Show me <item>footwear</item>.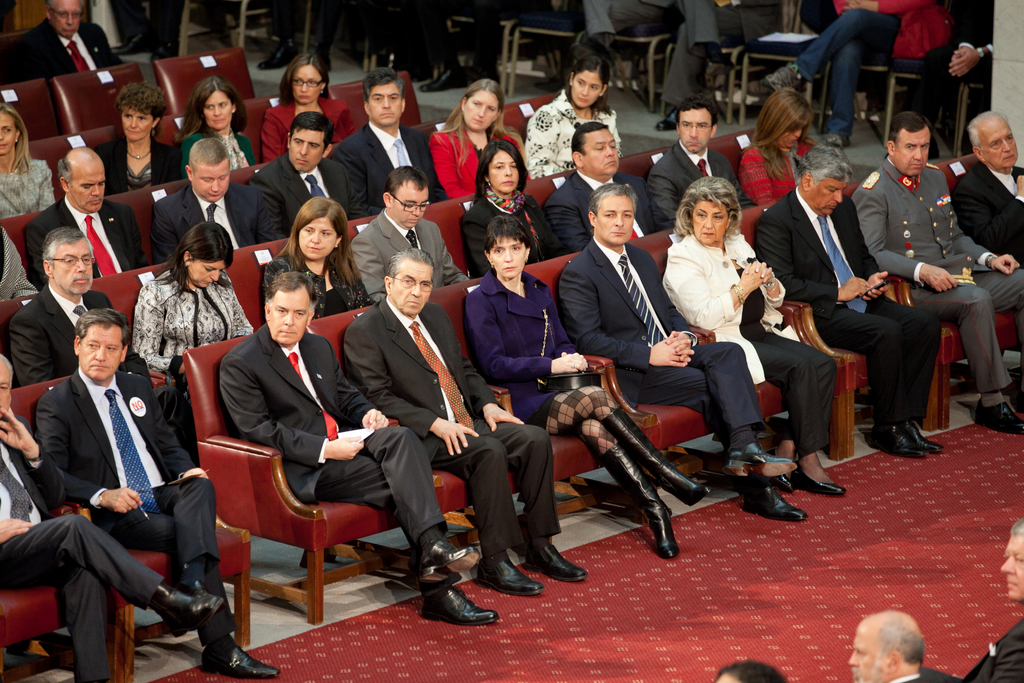
<item>footwear</item> is here: locate(899, 424, 939, 452).
